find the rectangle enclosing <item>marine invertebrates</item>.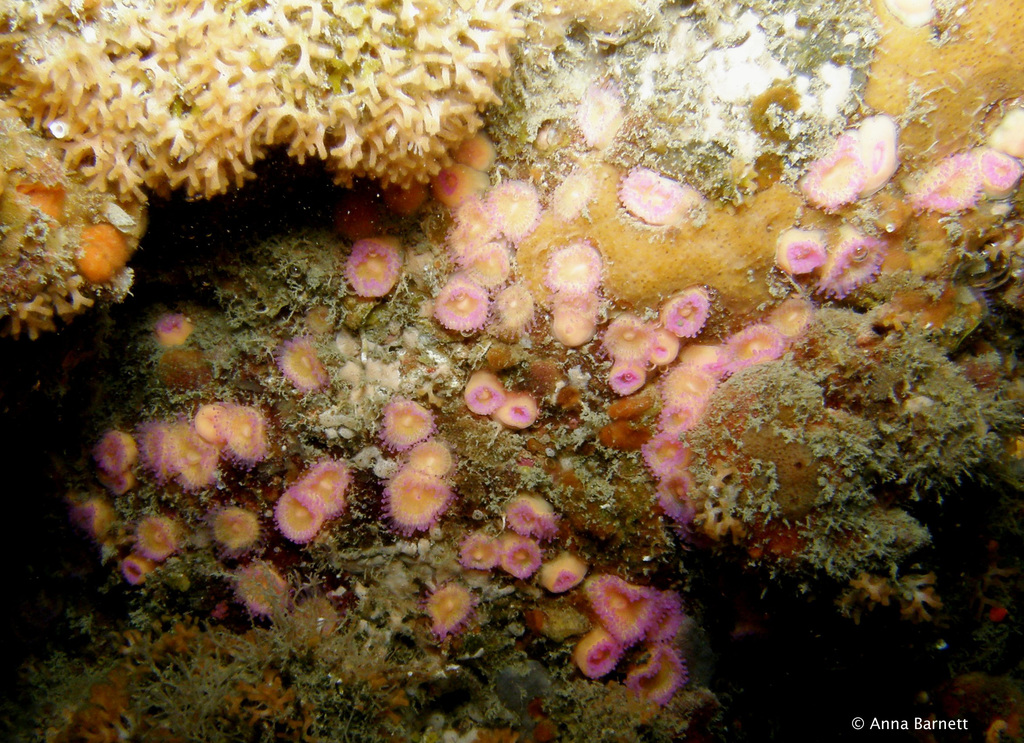
box=[18, 43, 996, 720].
